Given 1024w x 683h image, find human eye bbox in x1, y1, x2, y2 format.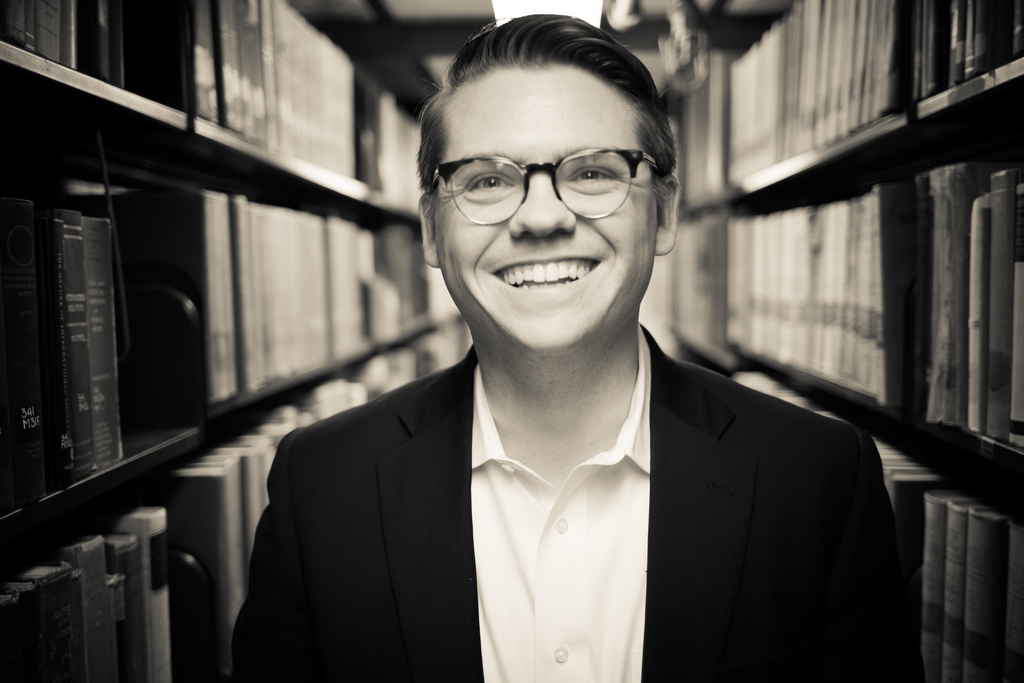
458, 172, 523, 197.
